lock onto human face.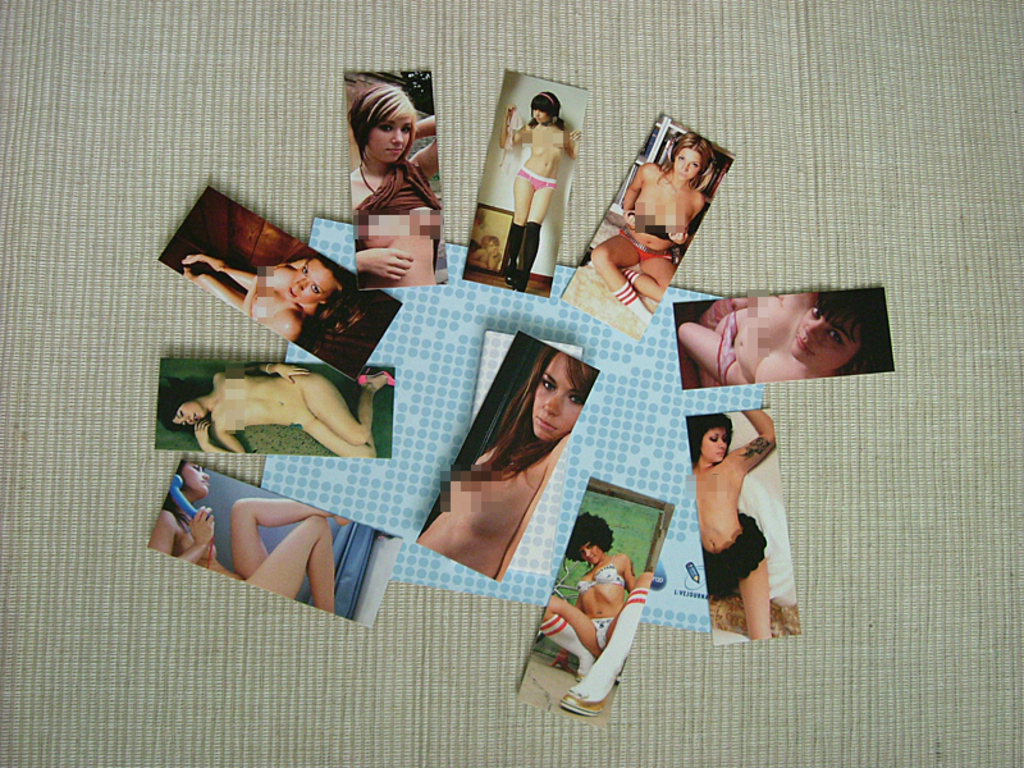
Locked: bbox=[166, 398, 211, 431].
